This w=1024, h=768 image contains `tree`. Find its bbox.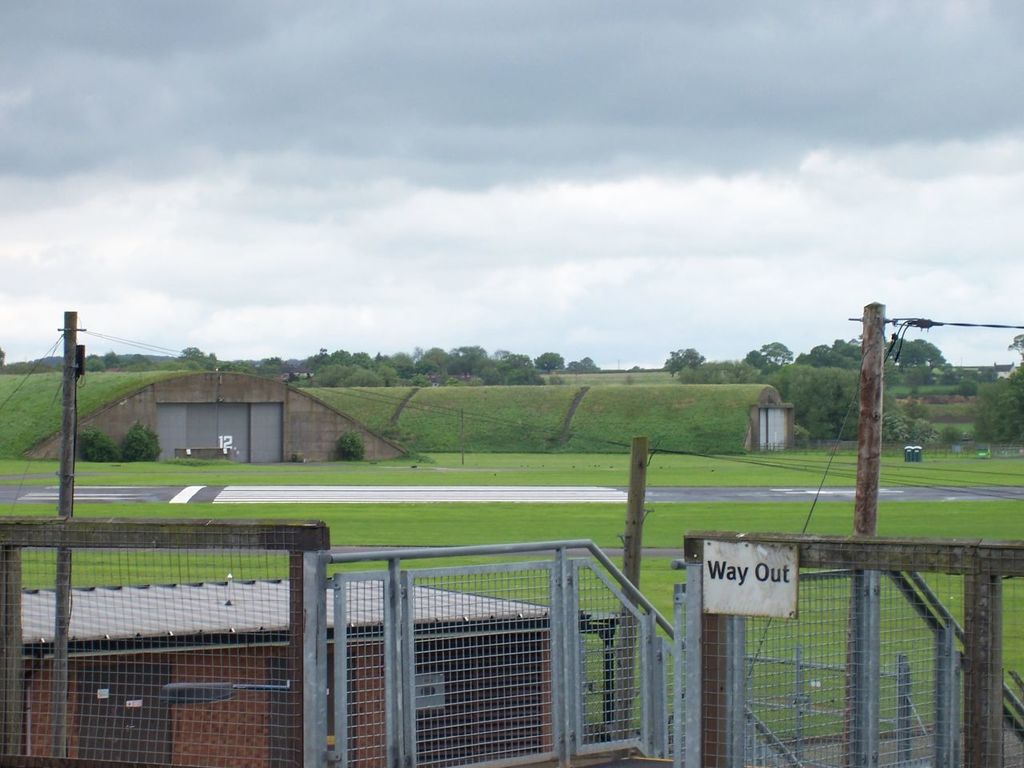
(426,342,452,382).
